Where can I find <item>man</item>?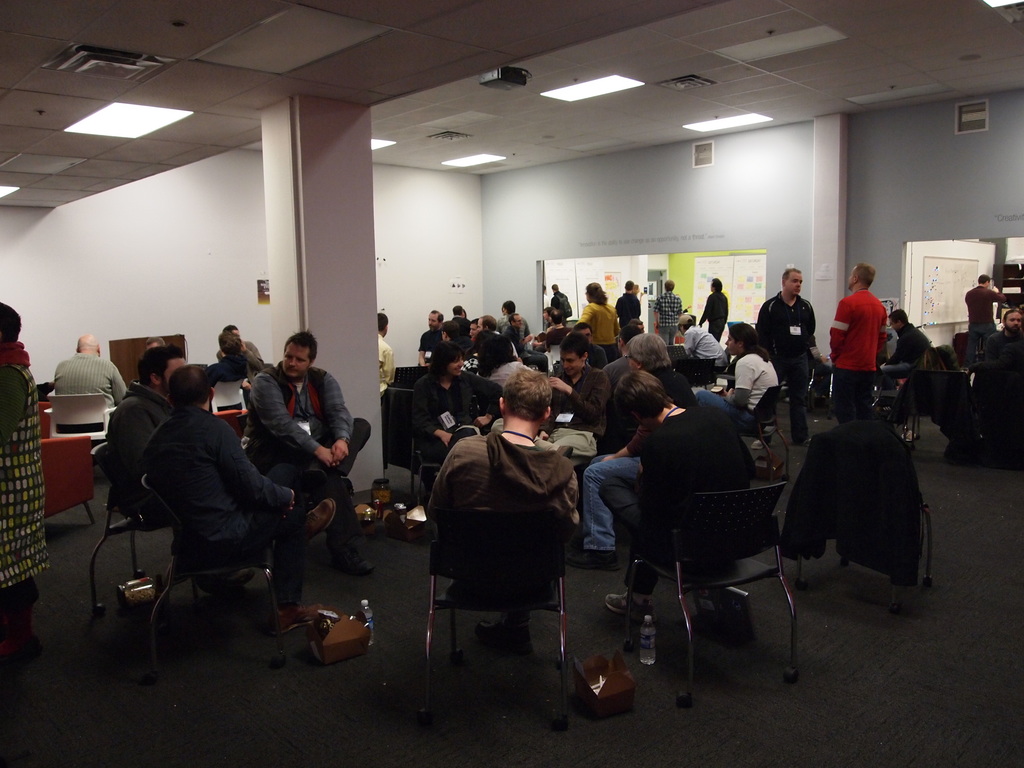
You can find it at rect(827, 257, 886, 409).
